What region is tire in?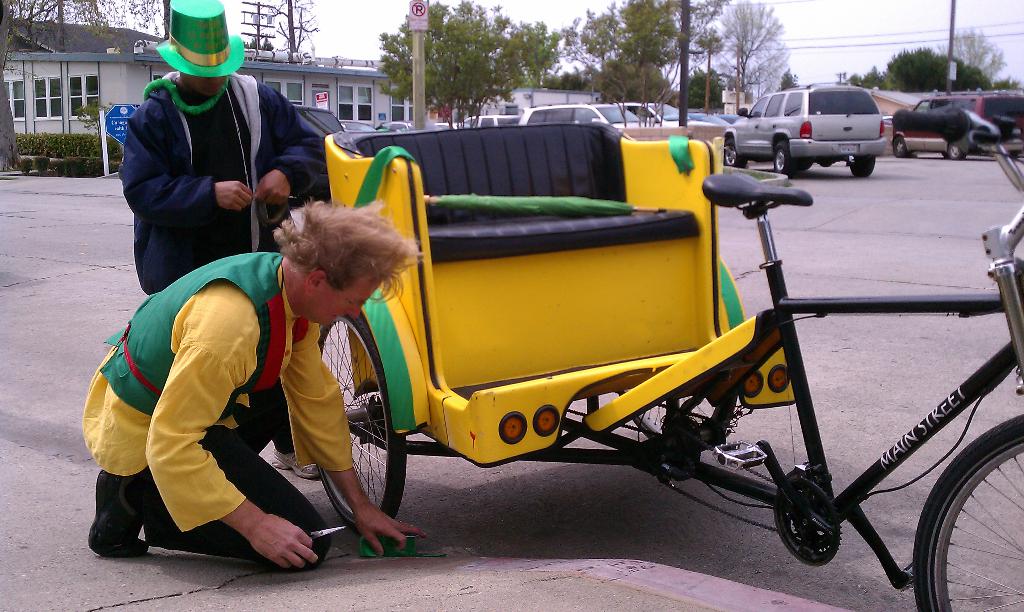
x1=847 y1=150 x2=875 y2=179.
